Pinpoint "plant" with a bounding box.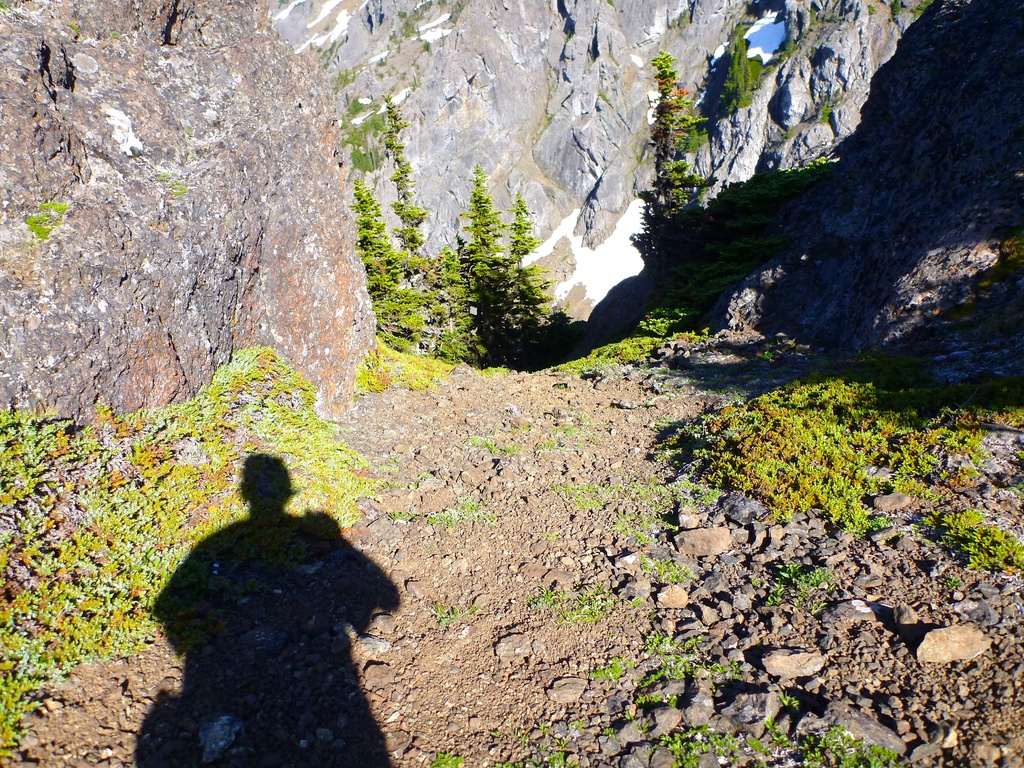
x1=424 y1=506 x2=455 y2=526.
